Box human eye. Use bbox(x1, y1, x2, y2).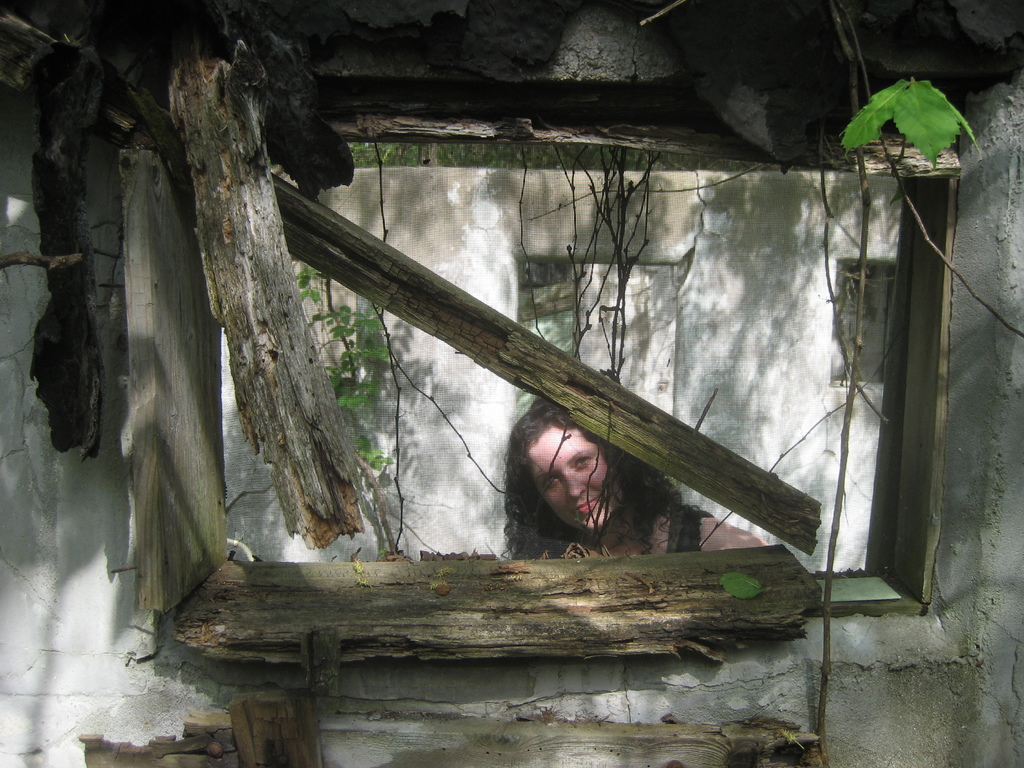
bbox(573, 454, 591, 468).
